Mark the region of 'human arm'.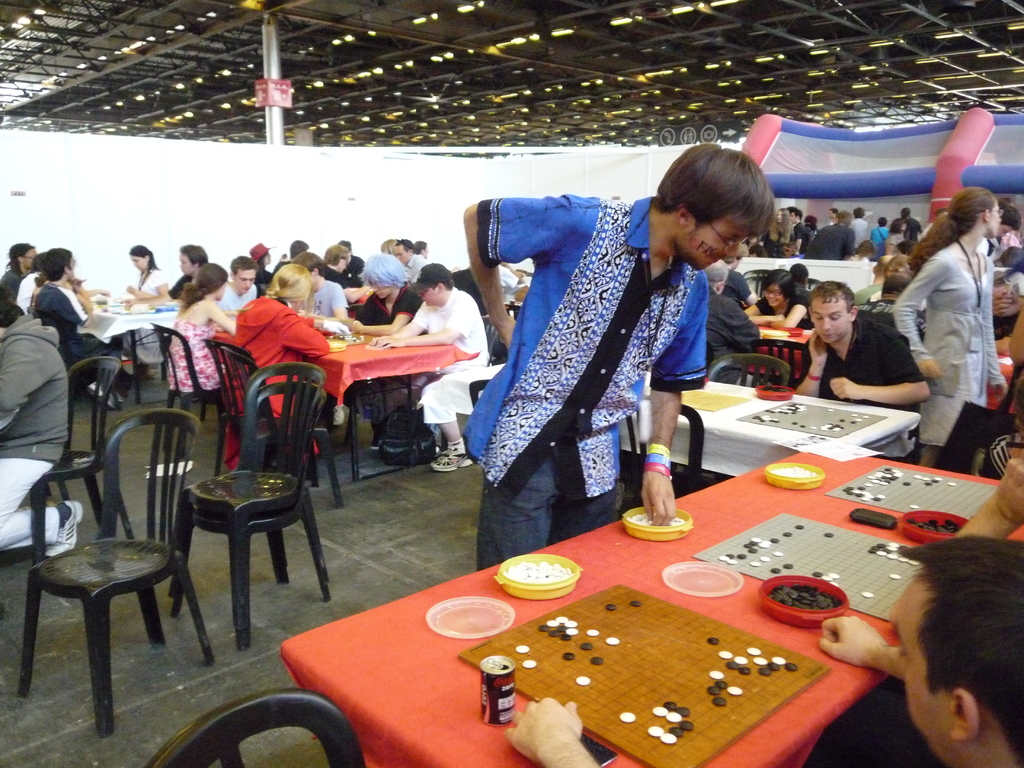
Region: l=943, t=454, r=1023, b=547.
